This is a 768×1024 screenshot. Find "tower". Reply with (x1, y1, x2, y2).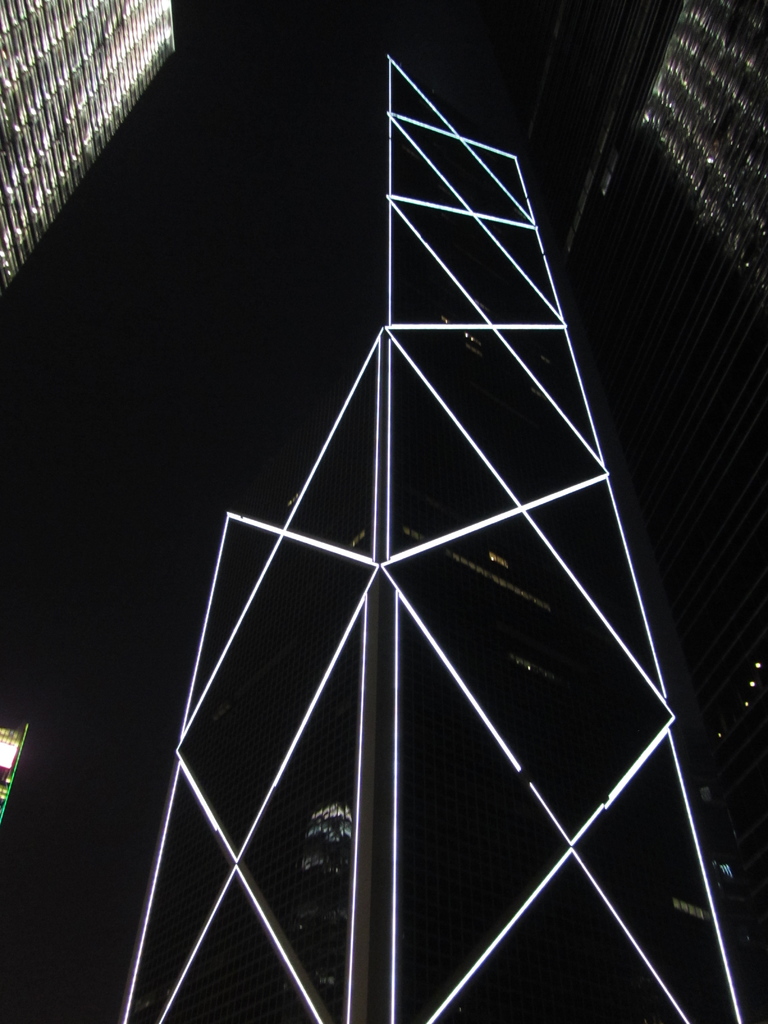
(100, 45, 747, 1023).
